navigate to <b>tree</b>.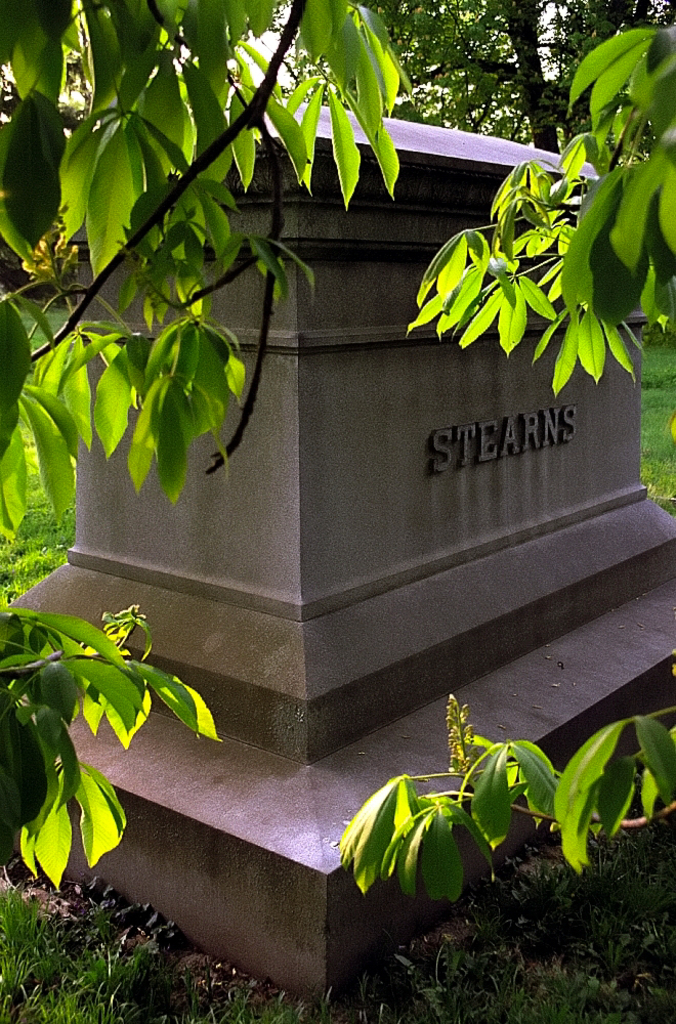
Navigation target: <box>0,0,675,905</box>.
